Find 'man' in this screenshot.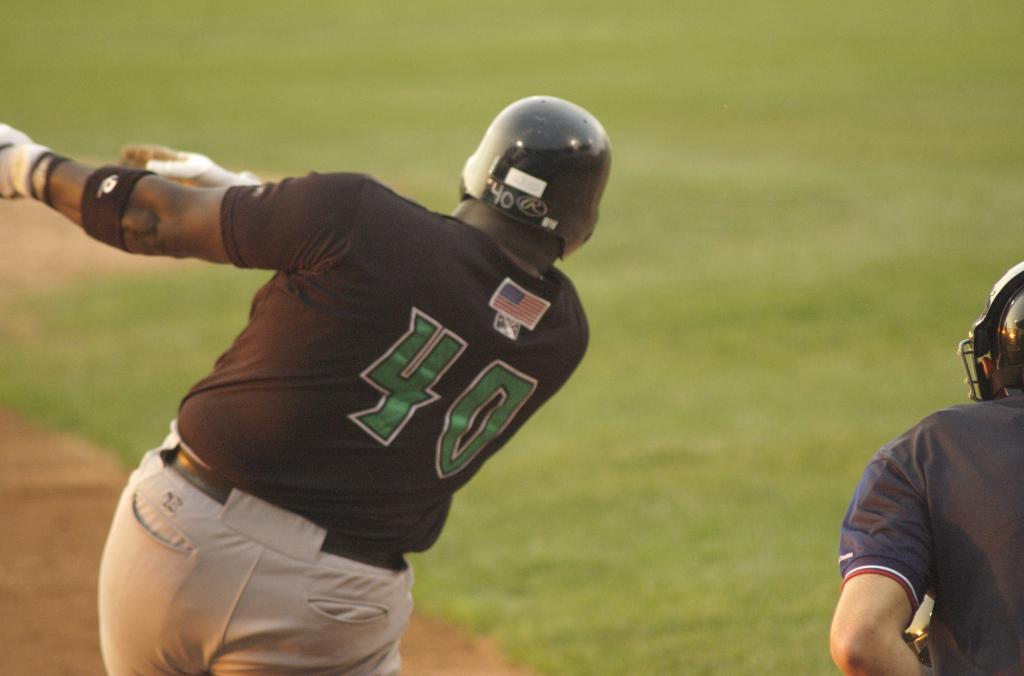
The bounding box for 'man' is x1=0 y1=91 x2=616 y2=675.
